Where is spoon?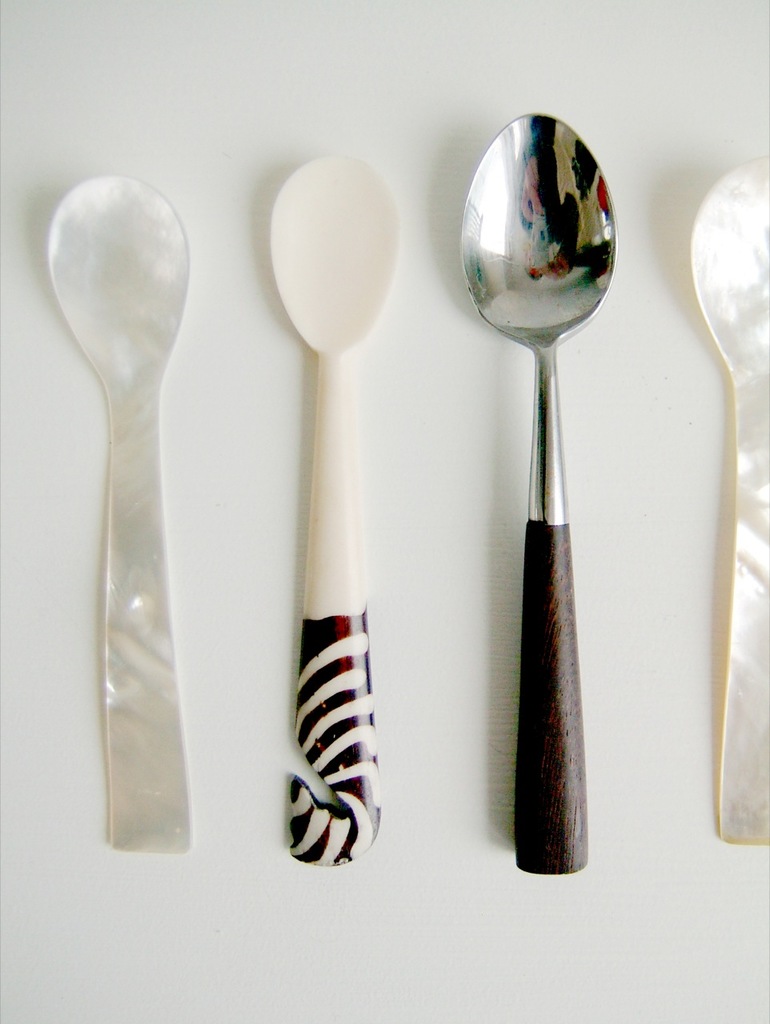
locate(697, 156, 769, 841).
